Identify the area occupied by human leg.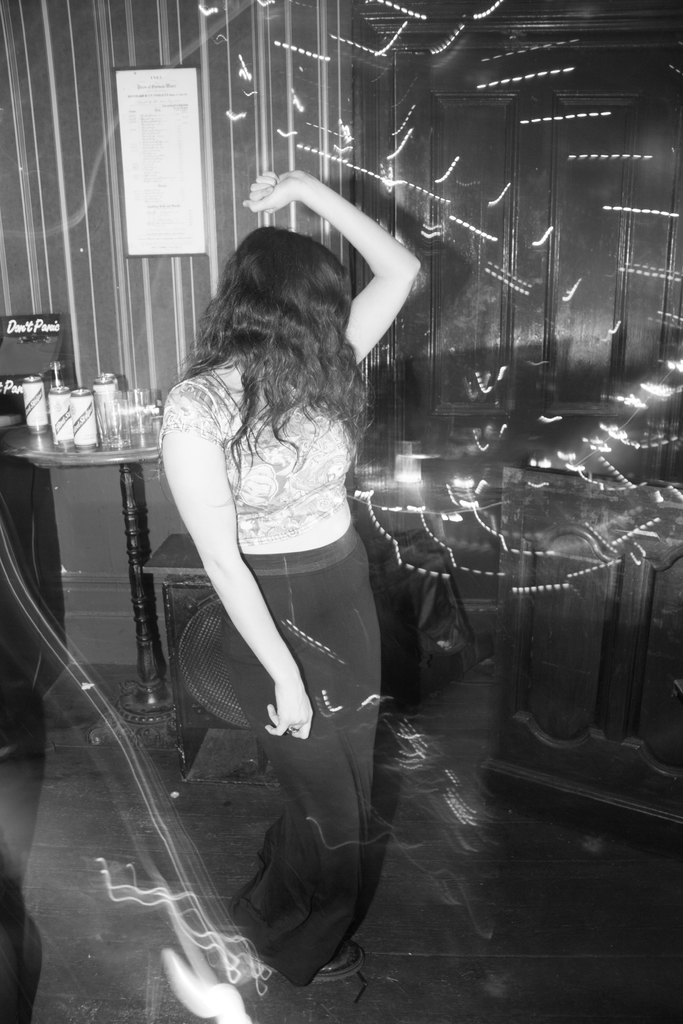
Area: select_region(224, 549, 362, 986).
